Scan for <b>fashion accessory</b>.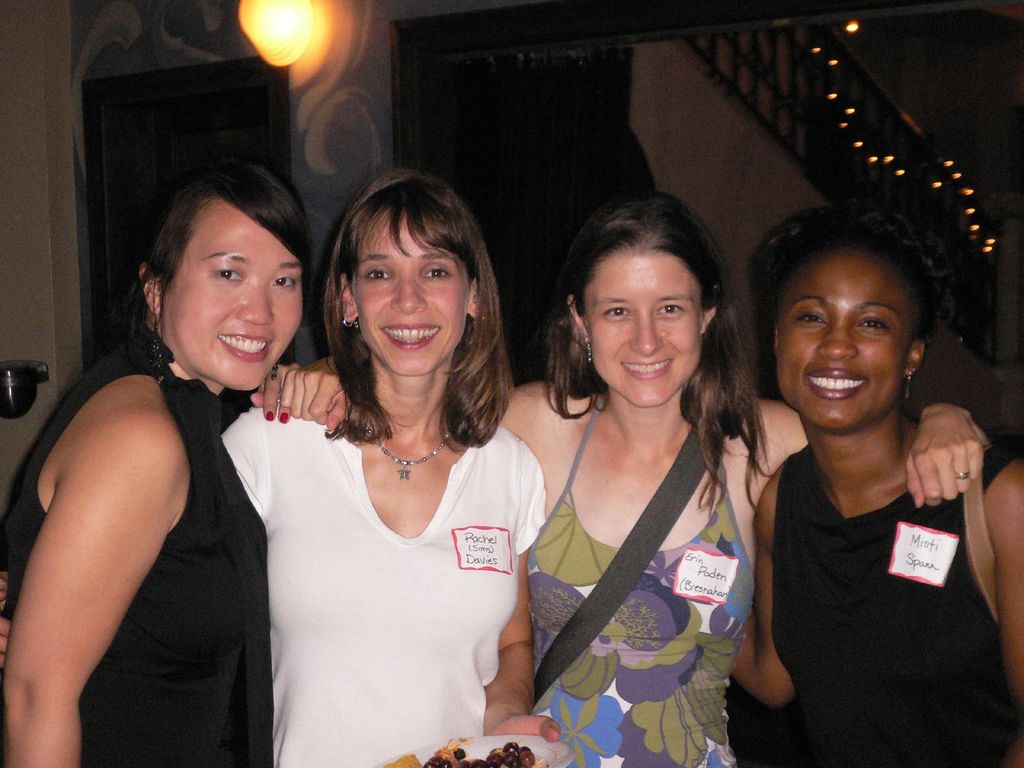
Scan result: [x1=950, y1=472, x2=970, y2=481].
